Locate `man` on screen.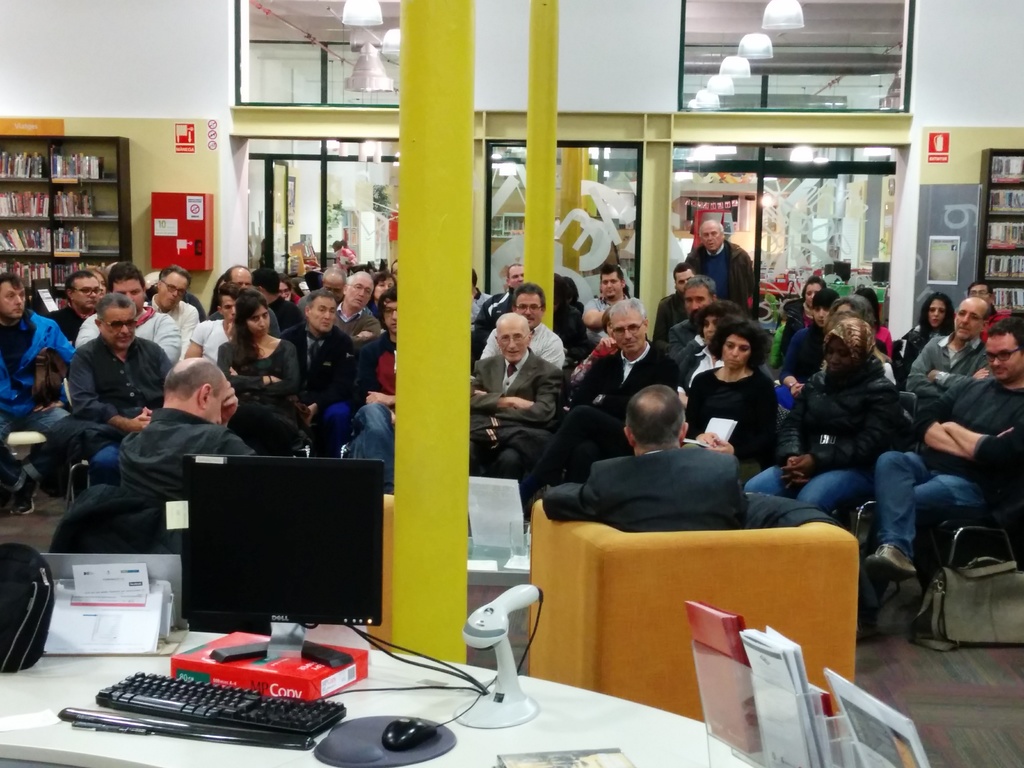
On screen at crop(332, 269, 381, 348).
